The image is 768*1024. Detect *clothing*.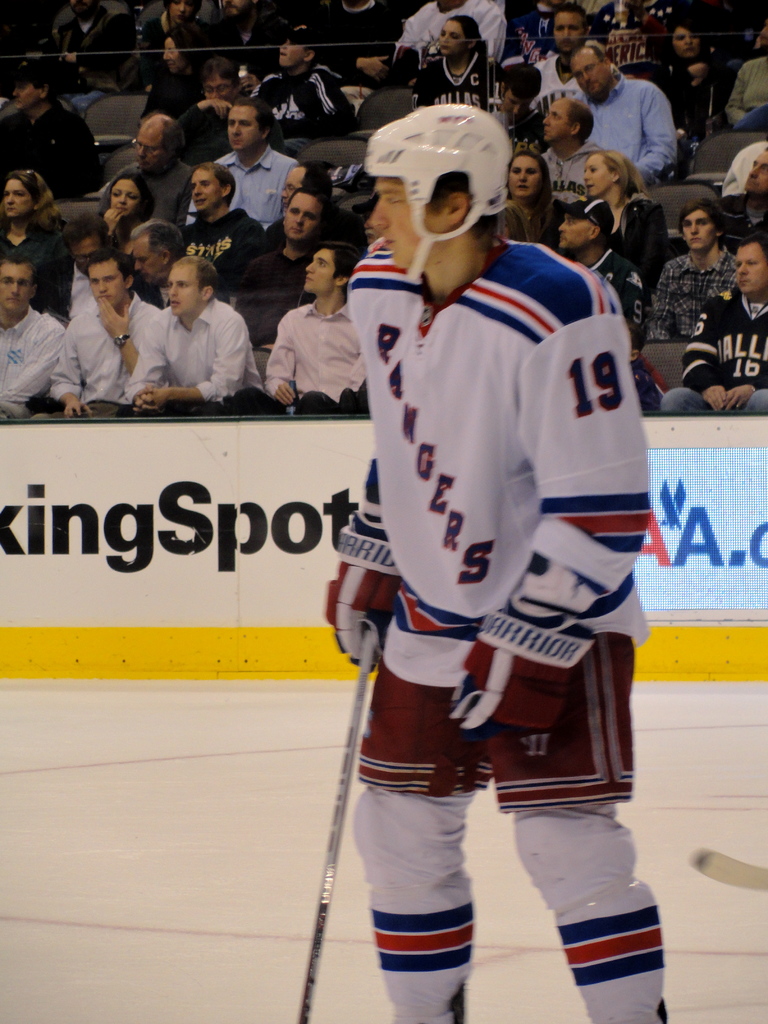
Detection: box(125, 297, 279, 417).
